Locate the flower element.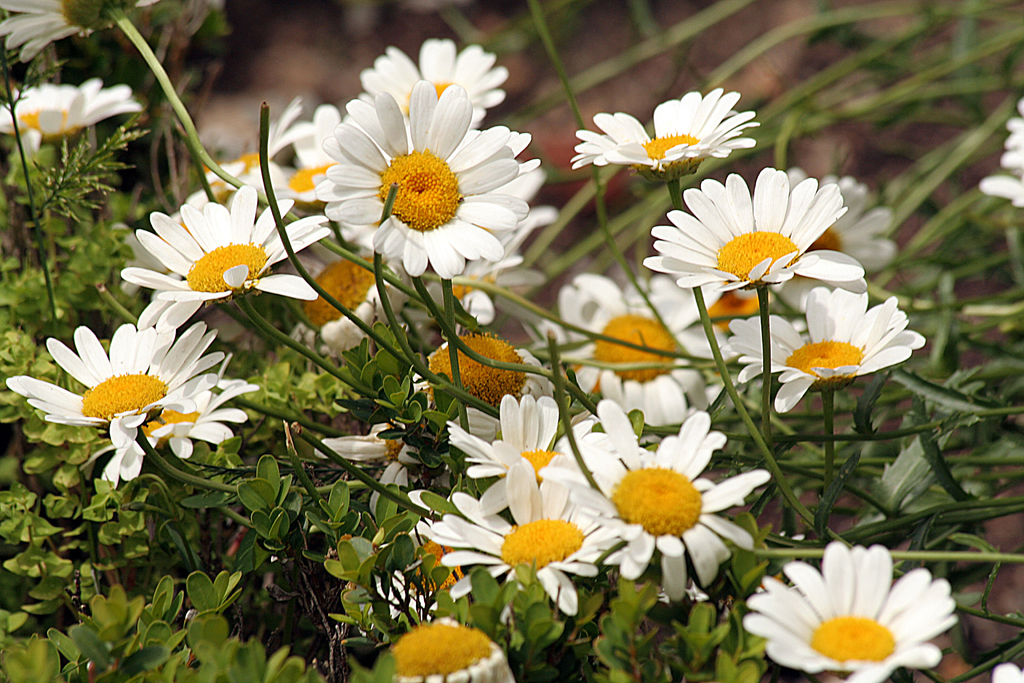
Element bbox: [left=566, top=72, right=754, bottom=191].
